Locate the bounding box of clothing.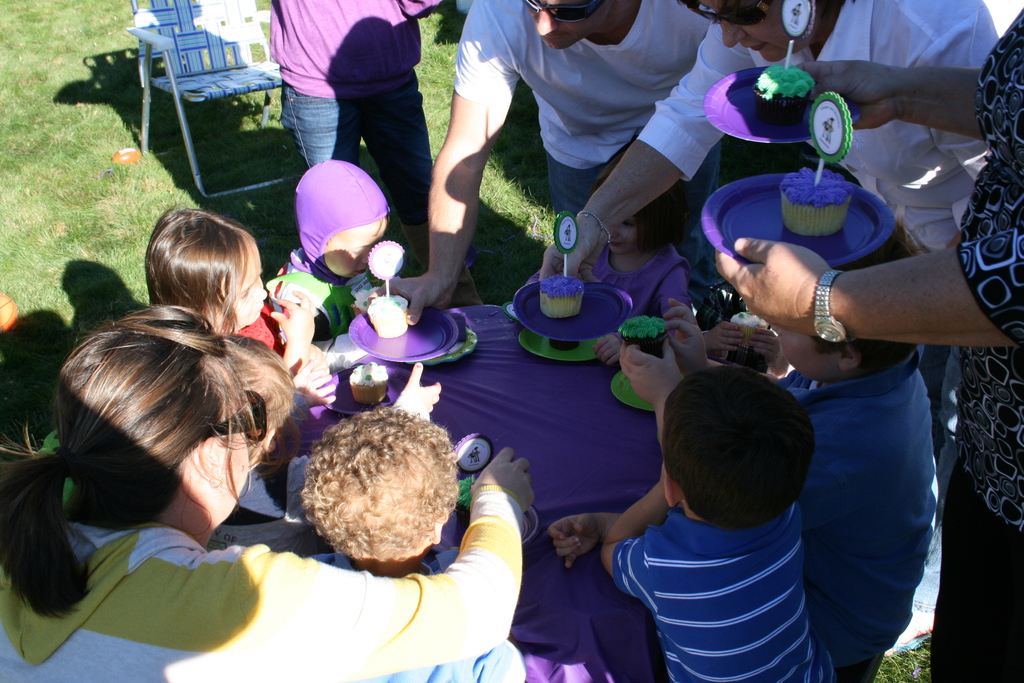
Bounding box: bbox=[627, 0, 1006, 254].
